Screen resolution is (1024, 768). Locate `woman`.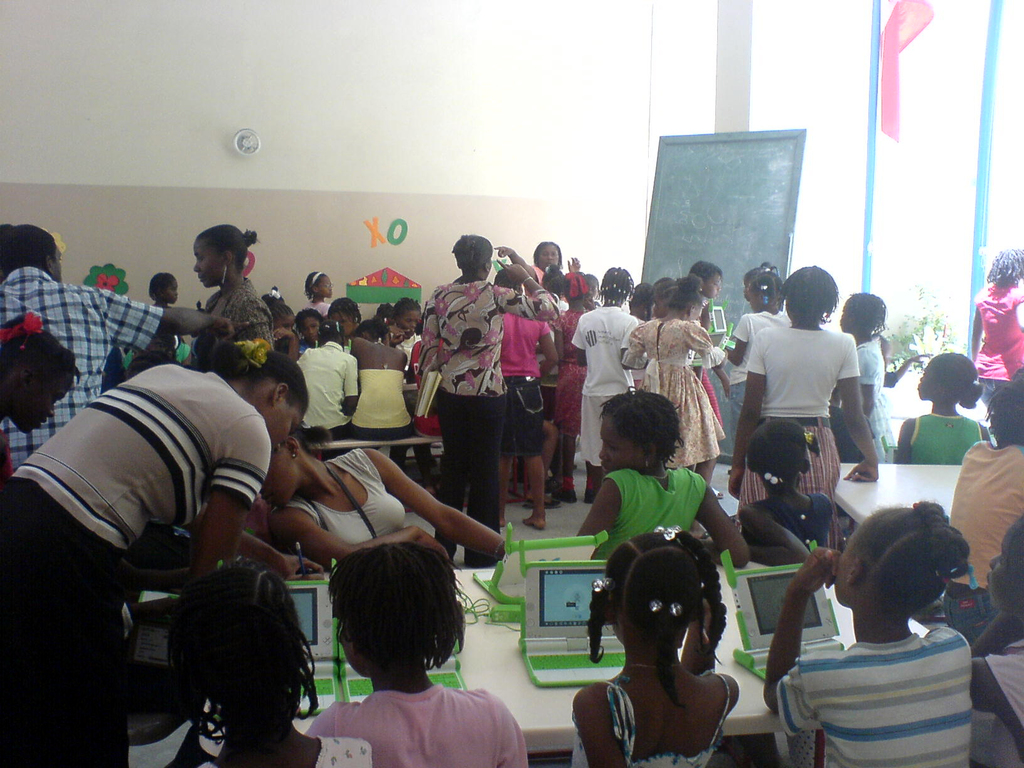
[x1=969, y1=247, x2=1023, y2=408].
